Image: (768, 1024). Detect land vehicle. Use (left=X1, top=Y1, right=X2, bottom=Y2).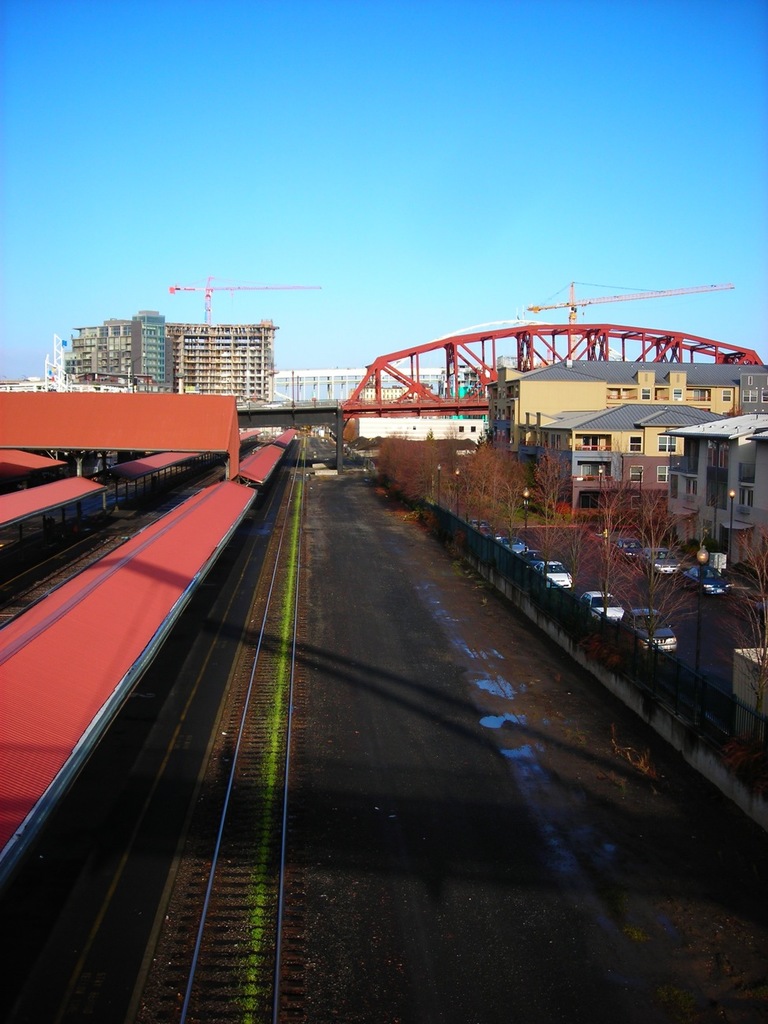
(left=681, top=565, right=734, bottom=595).
